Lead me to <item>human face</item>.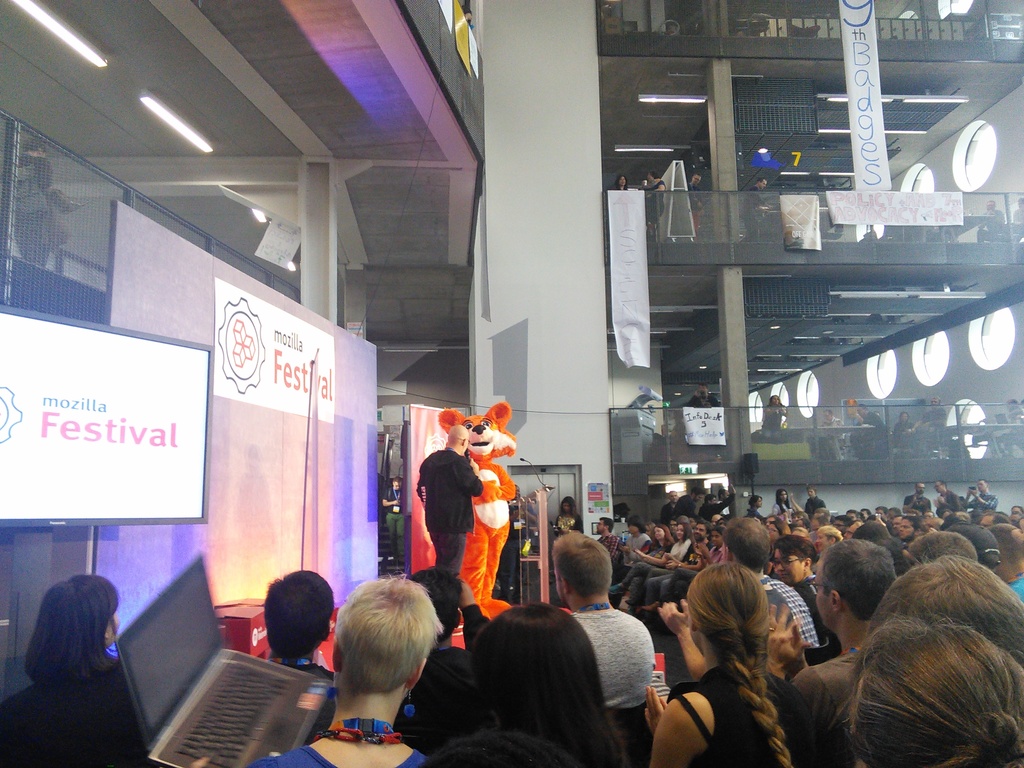
Lead to x1=654, y1=526, x2=668, y2=540.
